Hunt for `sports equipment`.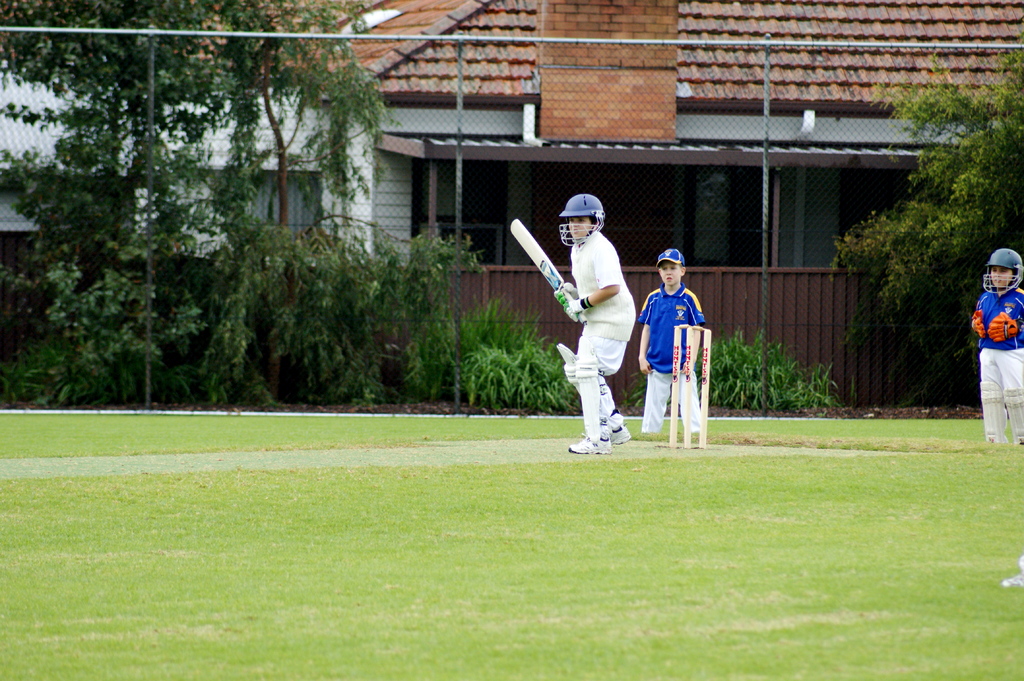
Hunted down at rect(556, 344, 625, 435).
